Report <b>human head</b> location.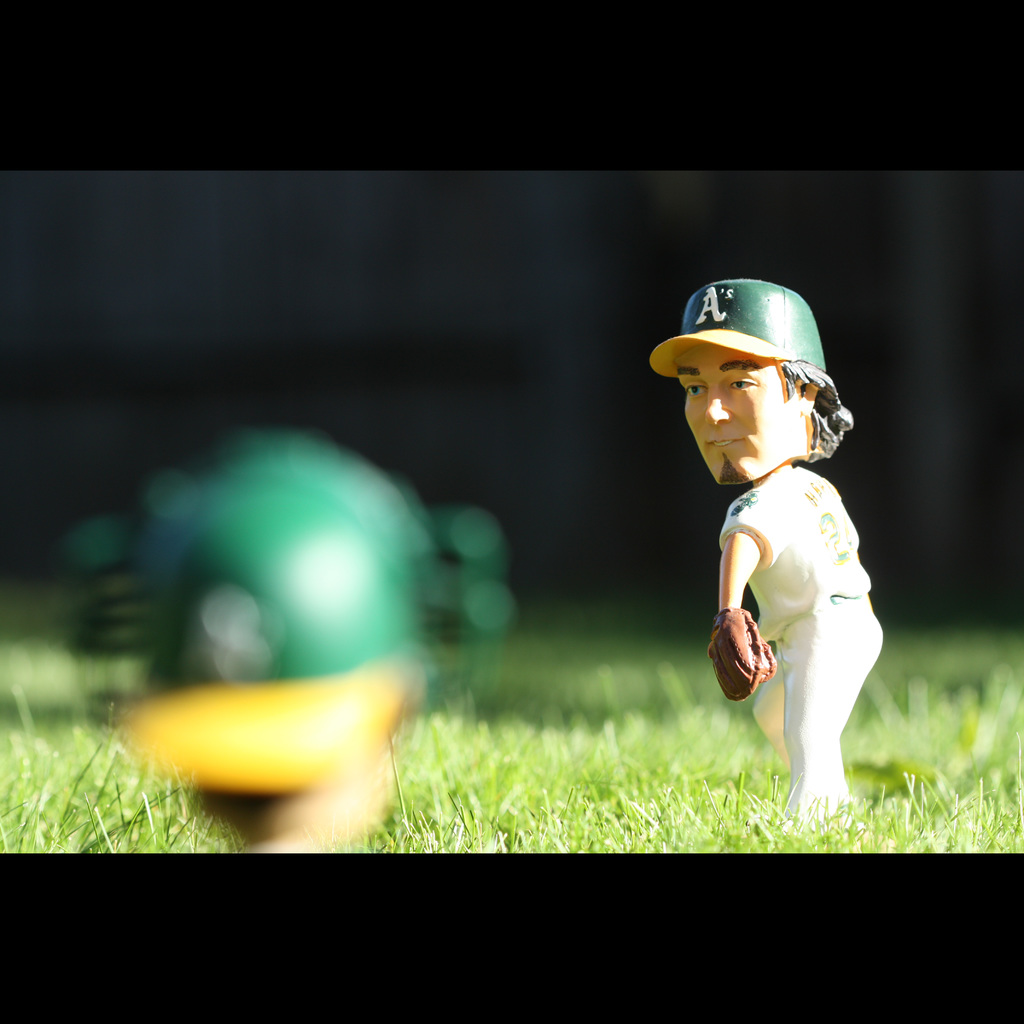
Report: box=[120, 422, 440, 852].
